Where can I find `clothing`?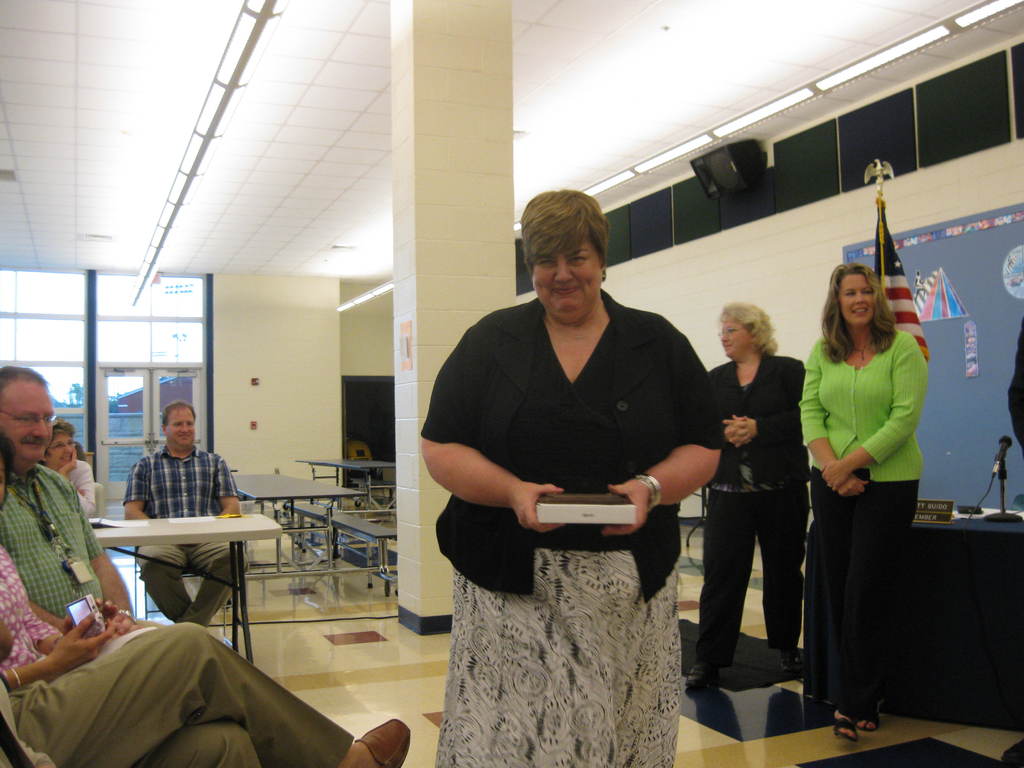
You can find it at (123,444,239,617).
